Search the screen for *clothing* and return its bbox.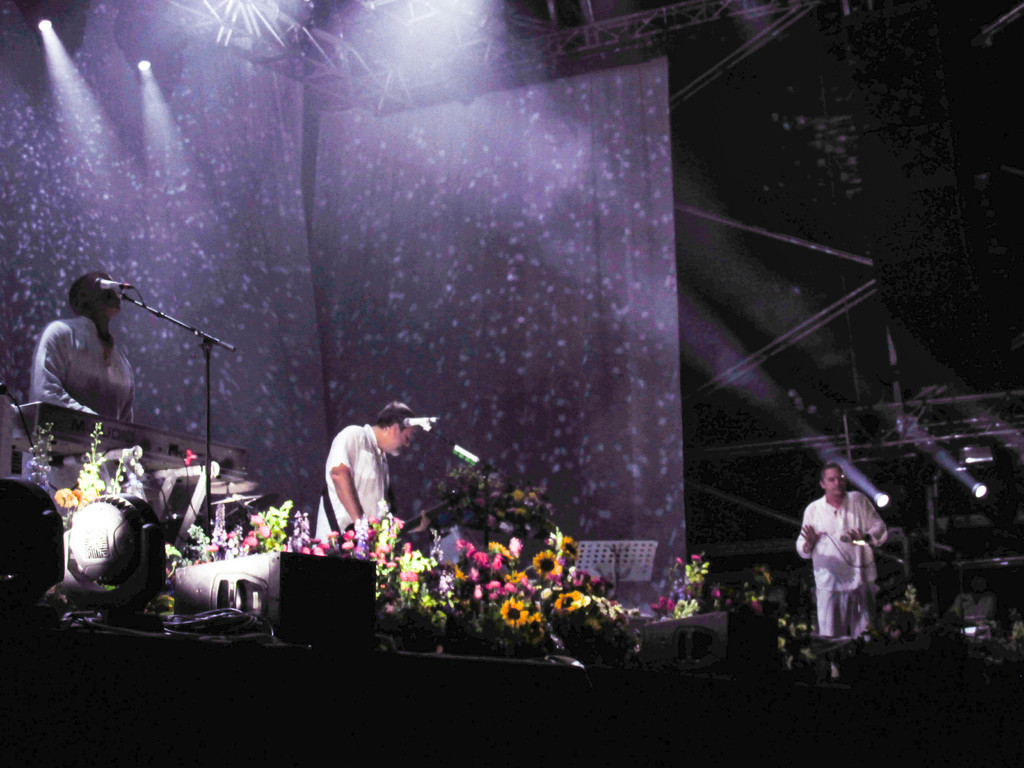
Found: crop(799, 482, 888, 644).
